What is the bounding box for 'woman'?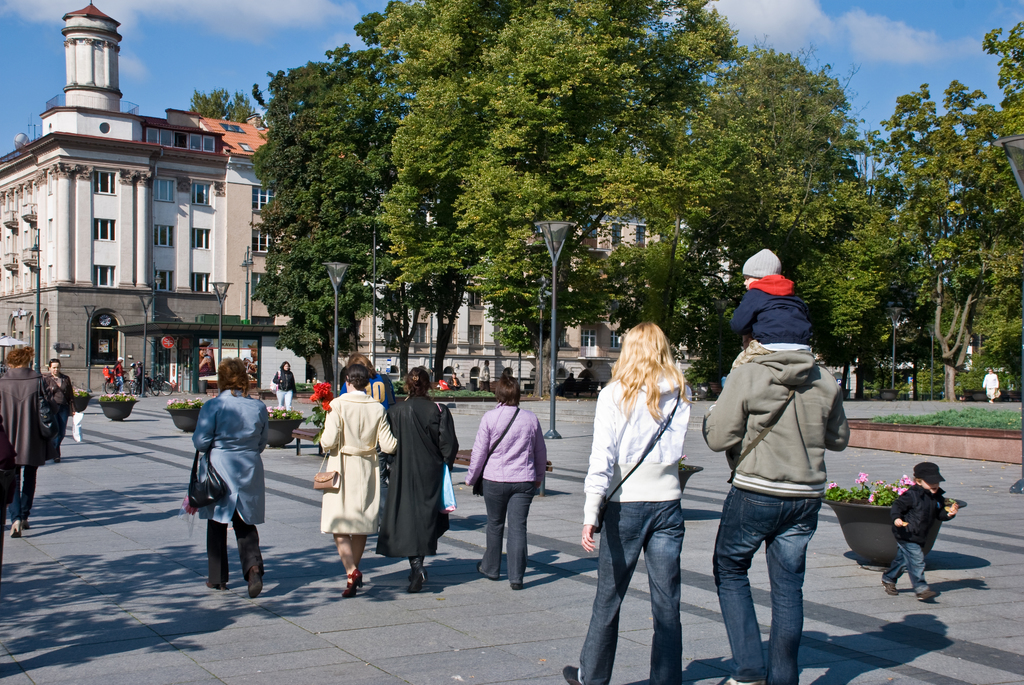
box(270, 361, 292, 407).
